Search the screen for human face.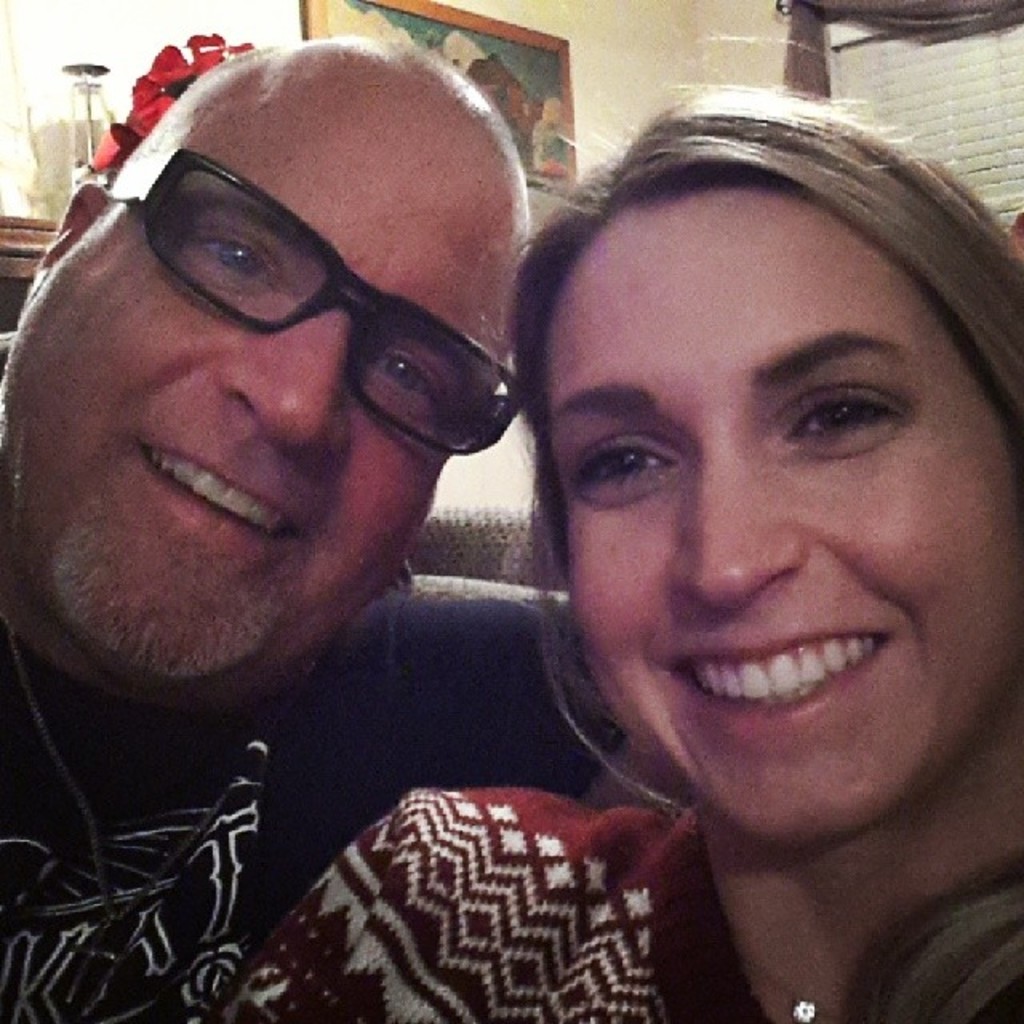
Found at BBox(8, 96, 514, 677).
